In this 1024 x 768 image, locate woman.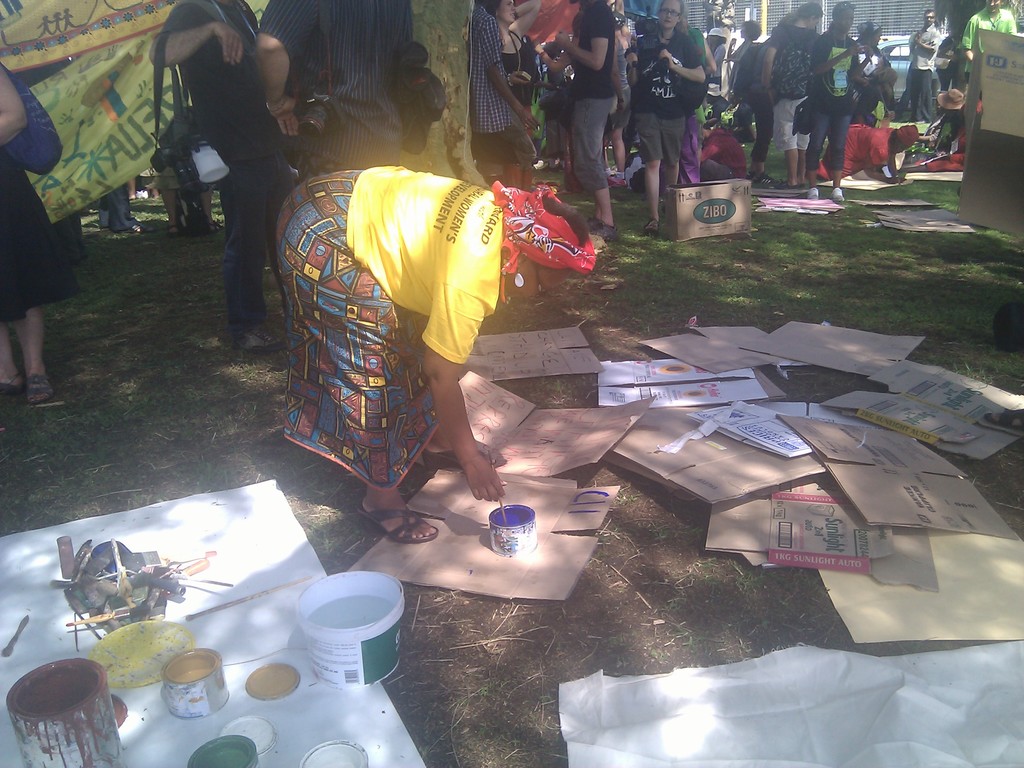
Bounding box: detection(489, 0, 542, 193).
